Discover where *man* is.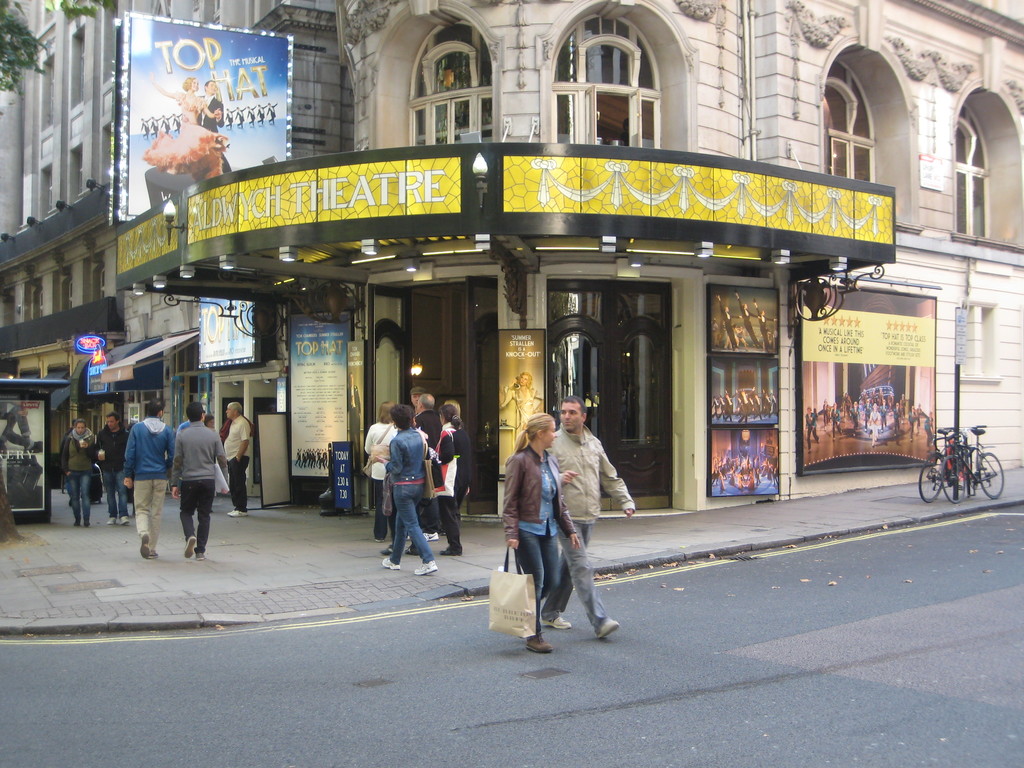
Discovered at box=[244, 103, 258, 125].
